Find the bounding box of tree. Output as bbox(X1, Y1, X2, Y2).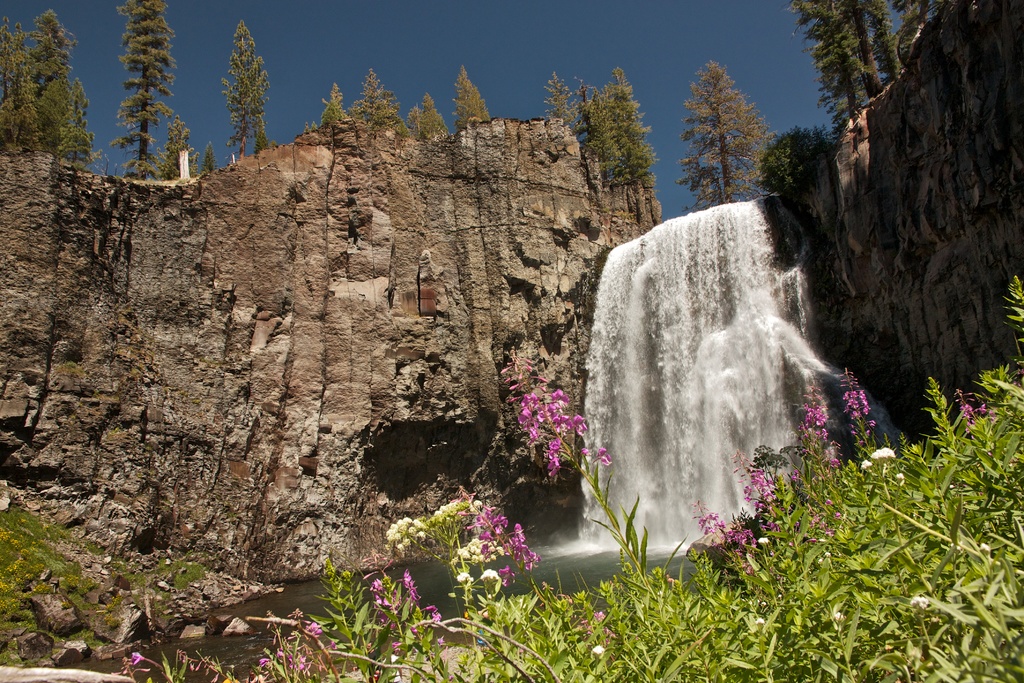
bbox(113, 0, 178, 176).
